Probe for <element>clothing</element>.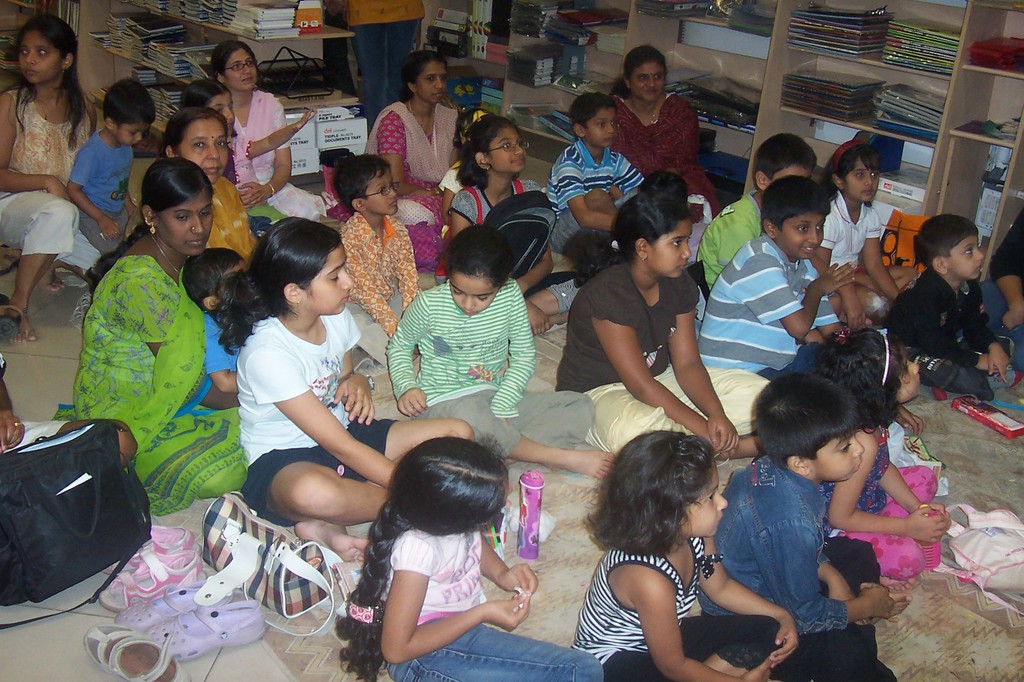
Probe result: 545 149 645 258.
